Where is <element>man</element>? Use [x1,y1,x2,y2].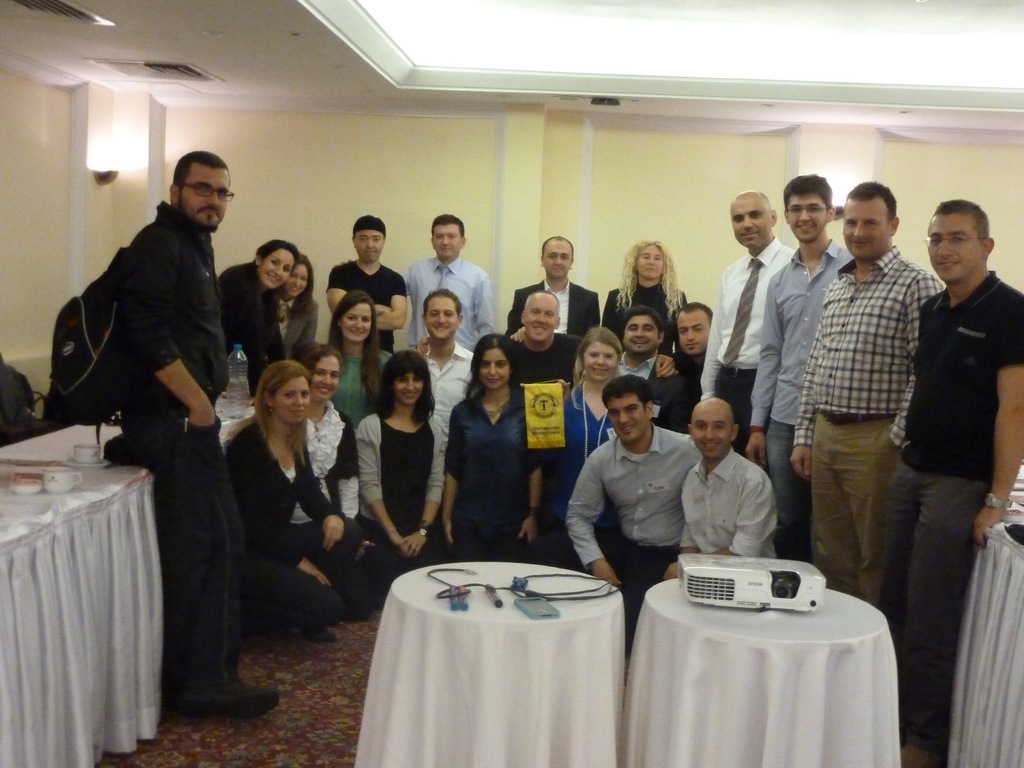
[504,235,593,344].
